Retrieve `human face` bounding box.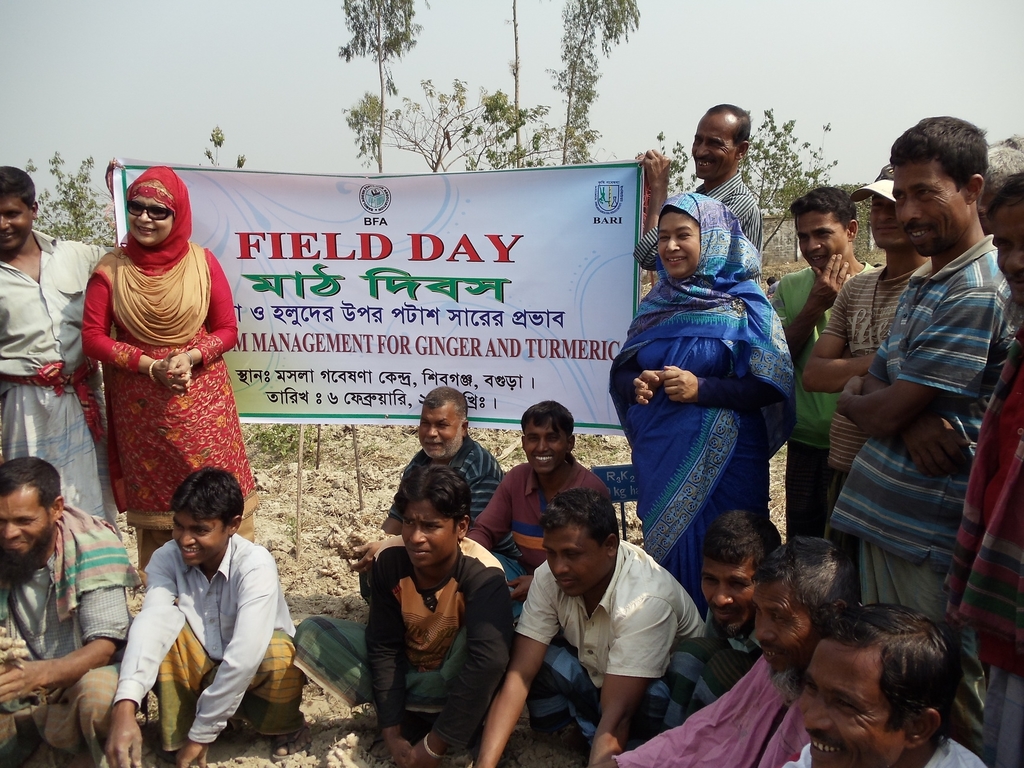
Bounding box: <box>986,202,1023,299</box>.
